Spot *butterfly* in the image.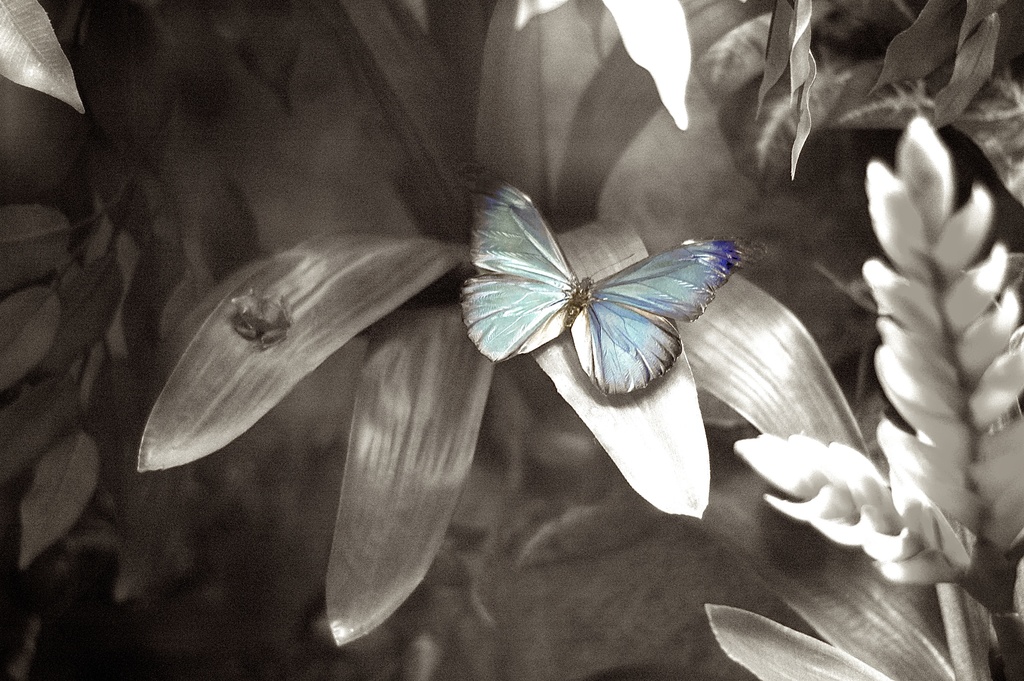
*butterfly* found at bbox=[458, 176, 740, 399].
